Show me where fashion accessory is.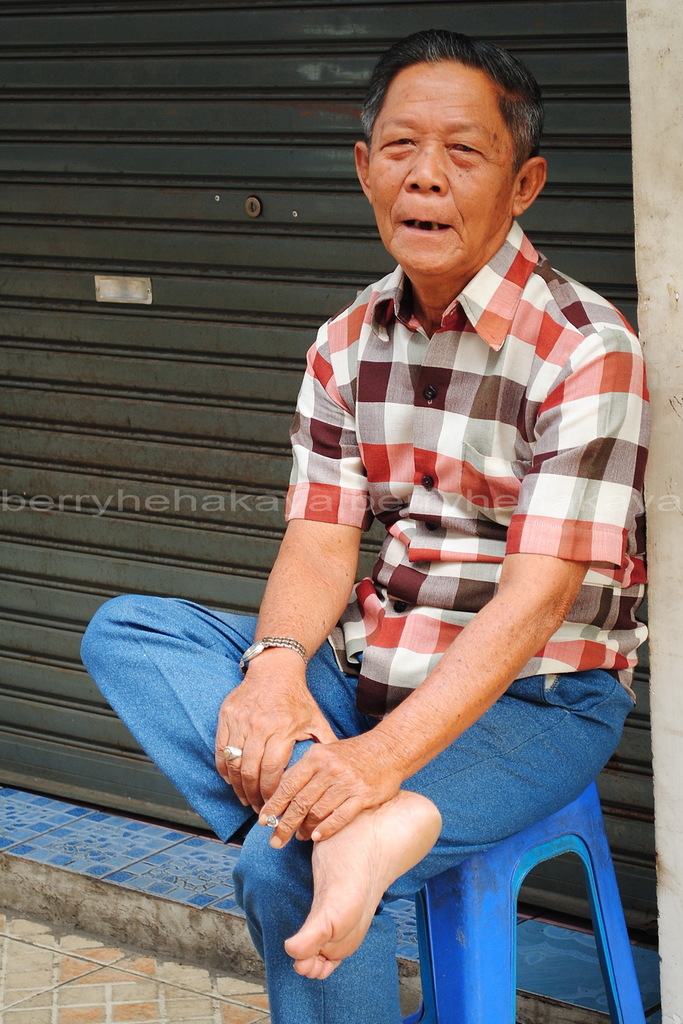
fashion accessory is at [238, 636, 309, 666].
